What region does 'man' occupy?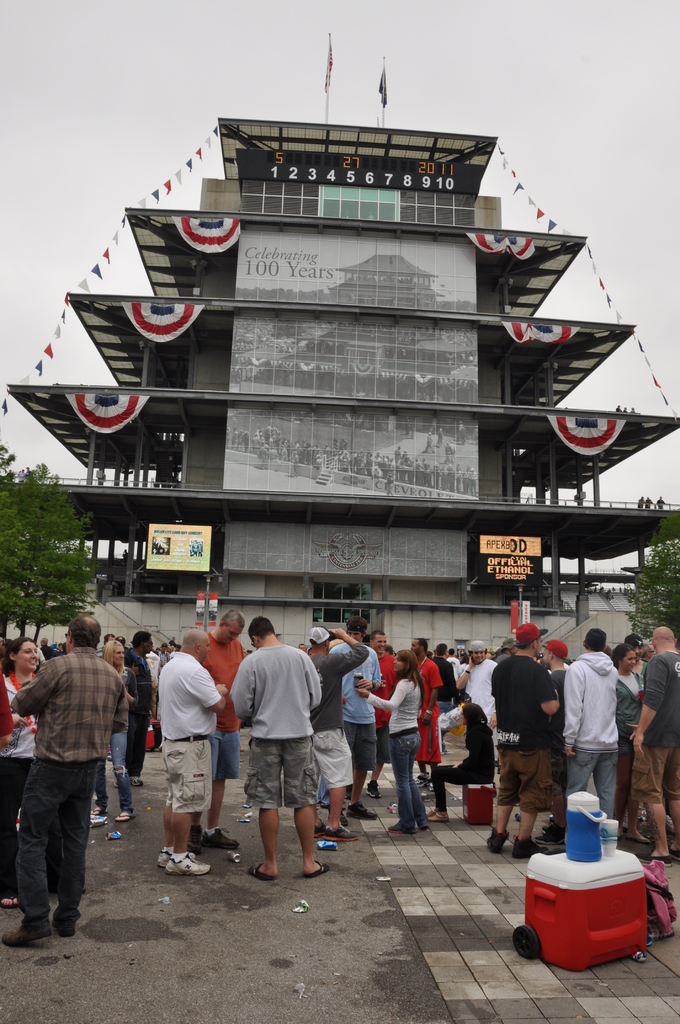
BBox(615, 403, 623, 412).
